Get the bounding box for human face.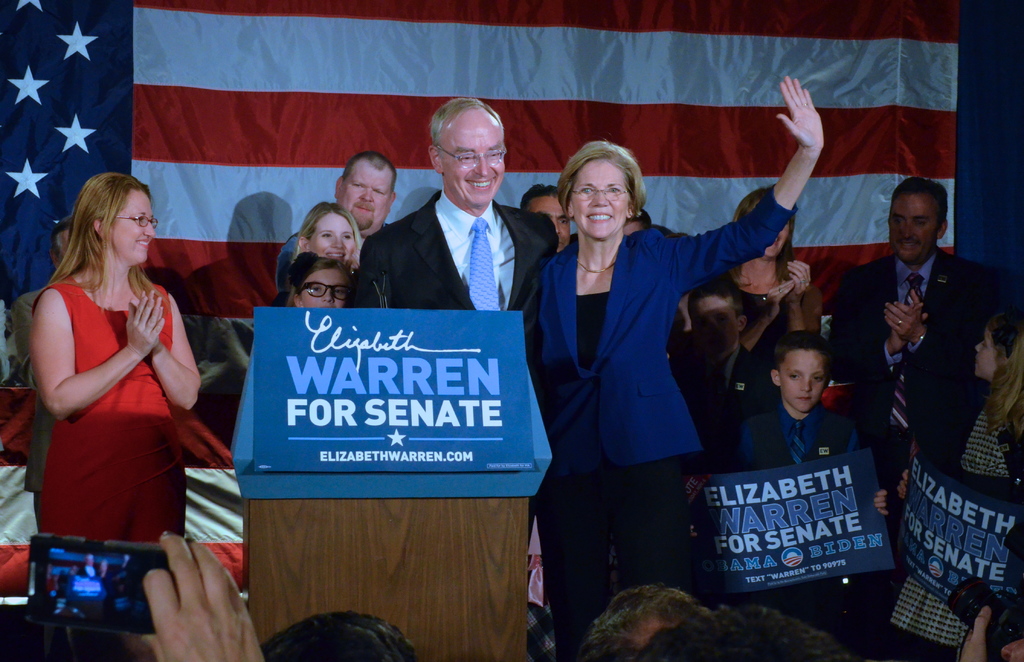
[x1=774, y1=350, x2=831, y2=411].
